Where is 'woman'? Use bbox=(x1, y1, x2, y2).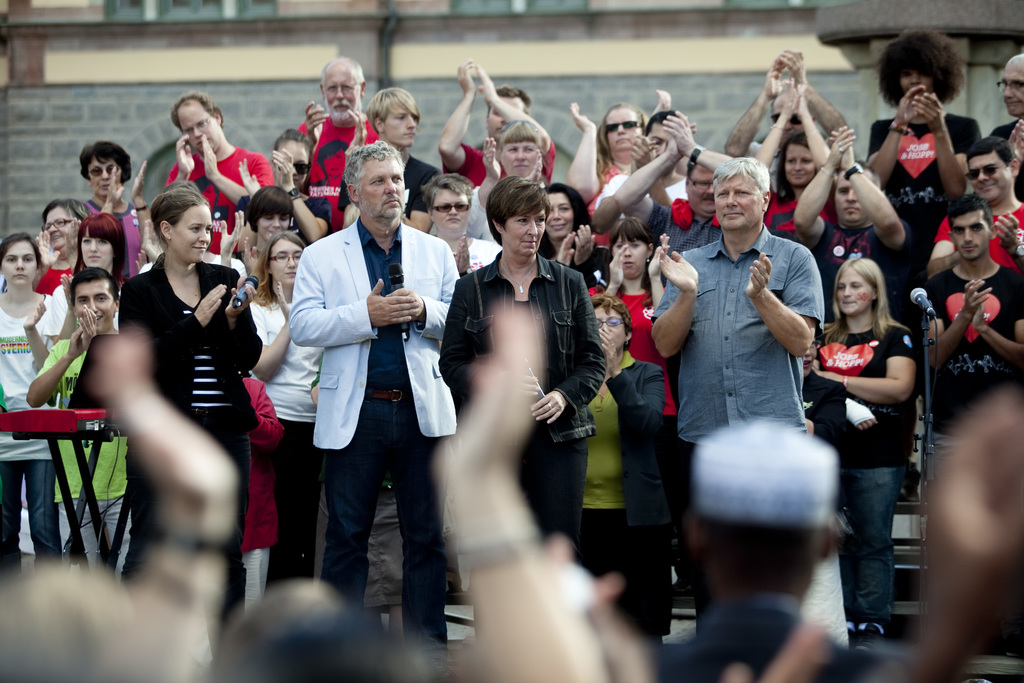
bbox=(532, 185, 614, 292).
